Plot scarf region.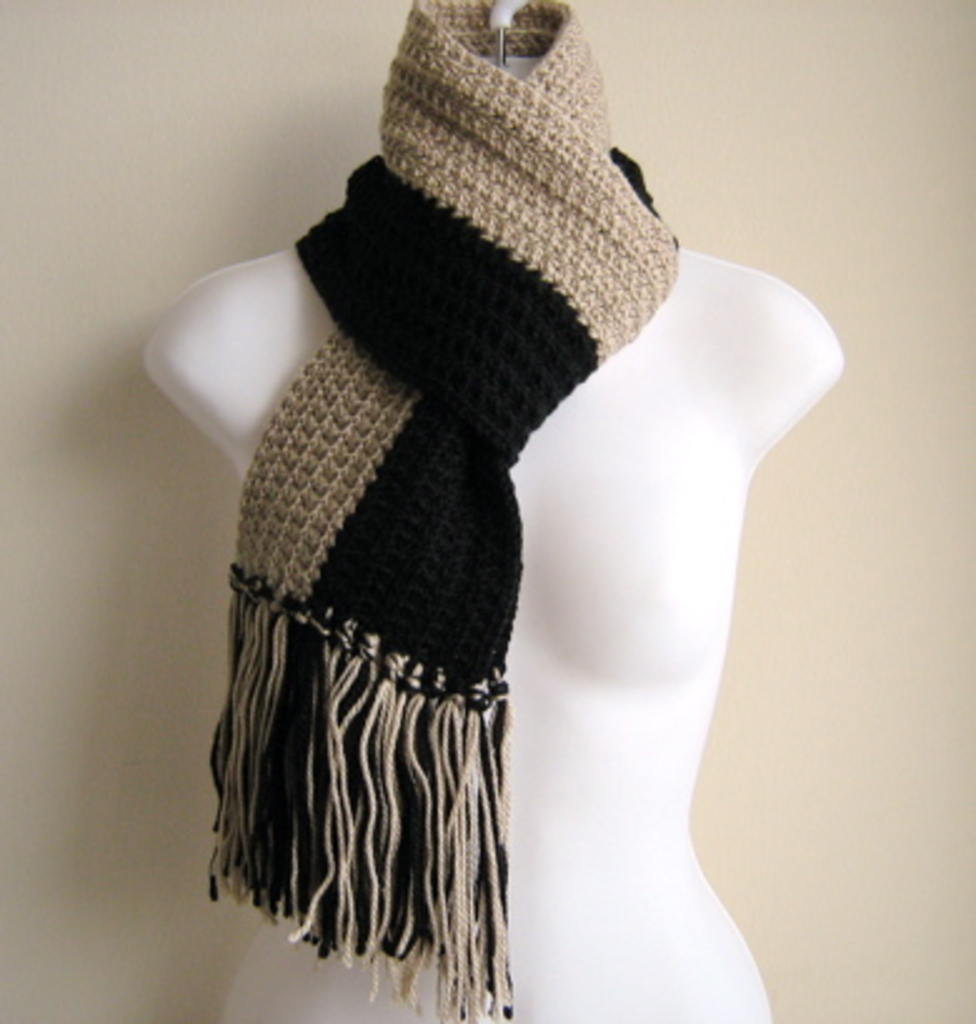
Plotted at select_region(203, 0, 678, 1021).
